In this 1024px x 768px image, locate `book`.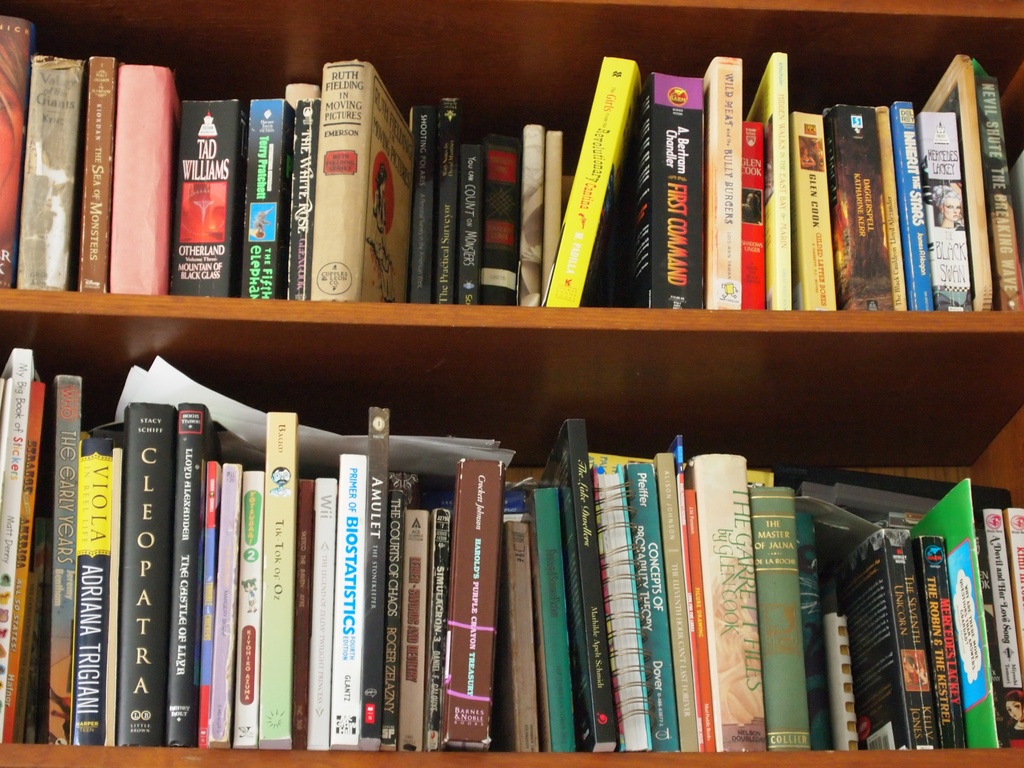
Bounding box: (924,54,1006,315).
